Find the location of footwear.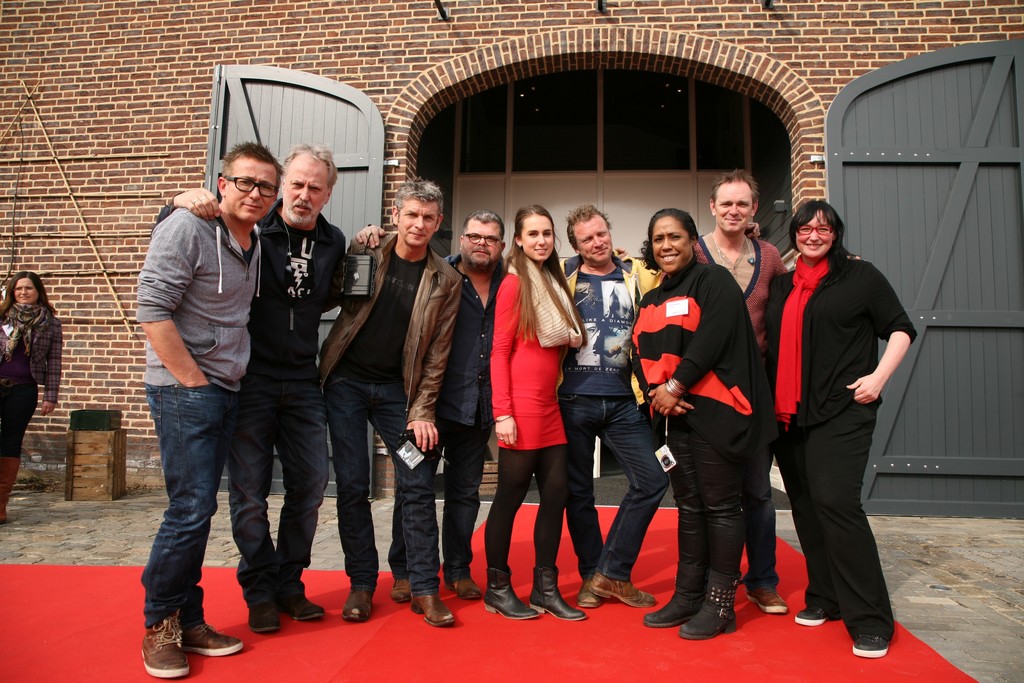
Location: <bbox>390, 577, 413, 604</bbox>.
